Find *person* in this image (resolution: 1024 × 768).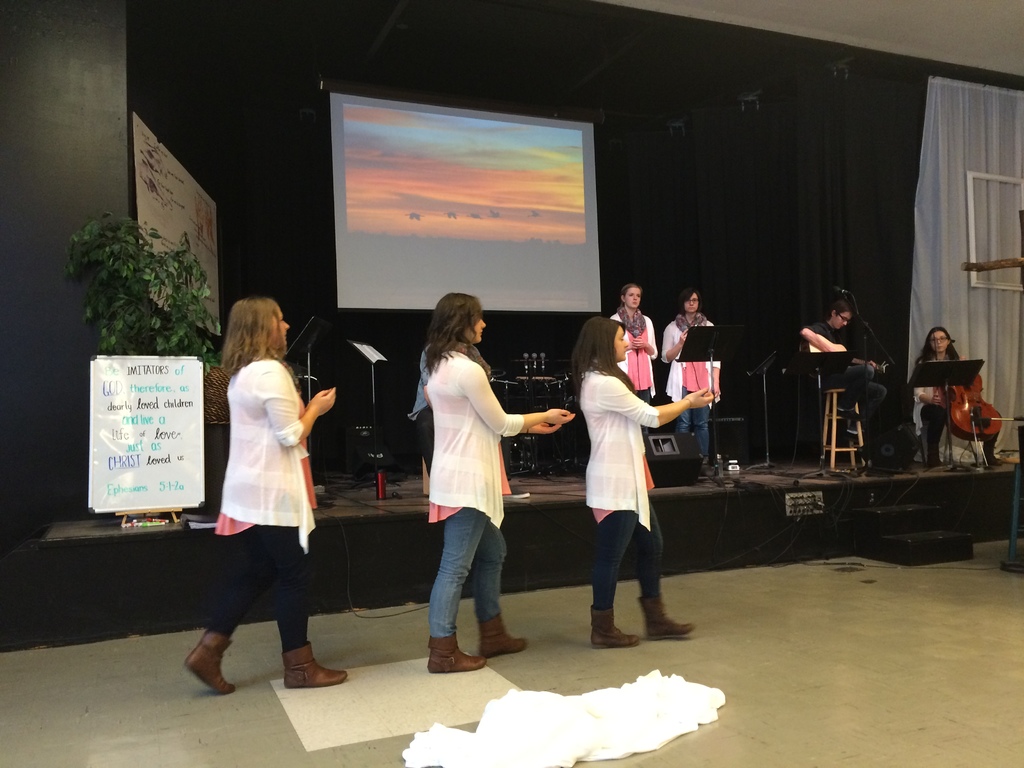
bbox(660, 285, 719, 476).
